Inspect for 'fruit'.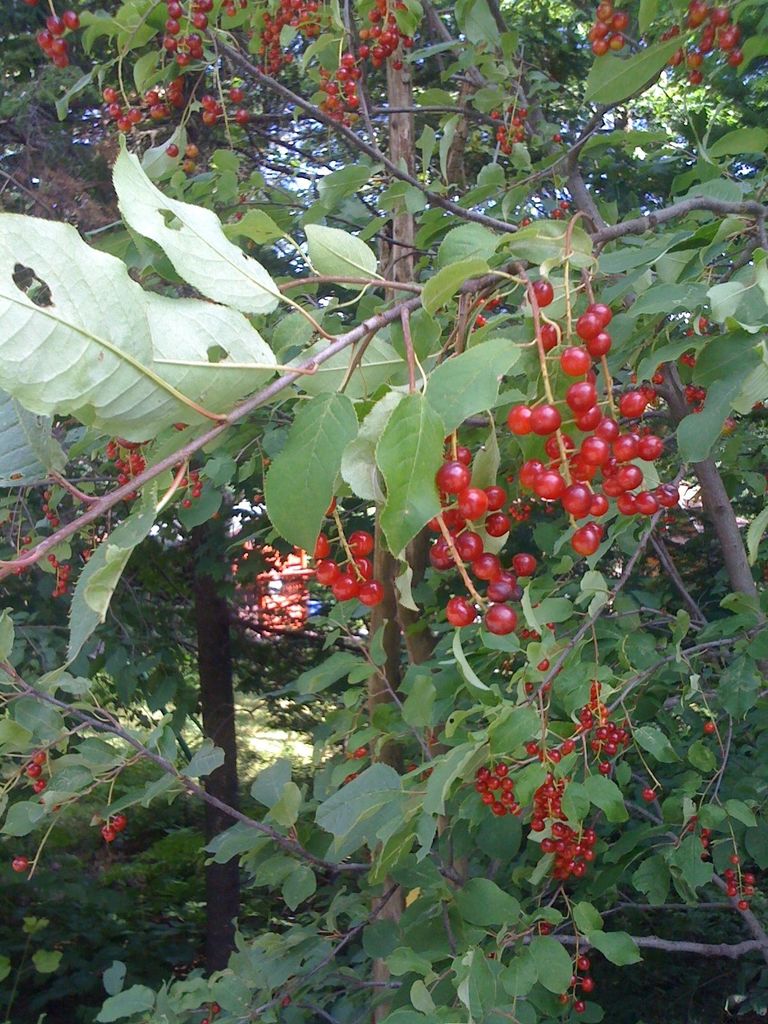
Inspection: region(696, 386, 706, 404).
